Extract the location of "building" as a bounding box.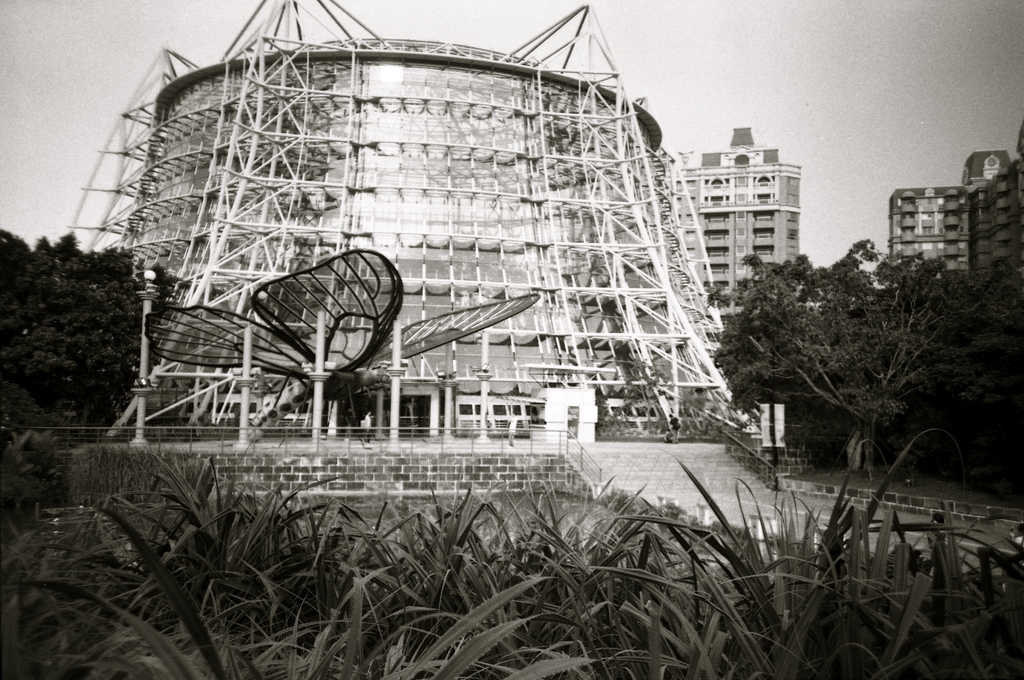
pyautogui.locateOnScreen(676, 124, 804, 323).
